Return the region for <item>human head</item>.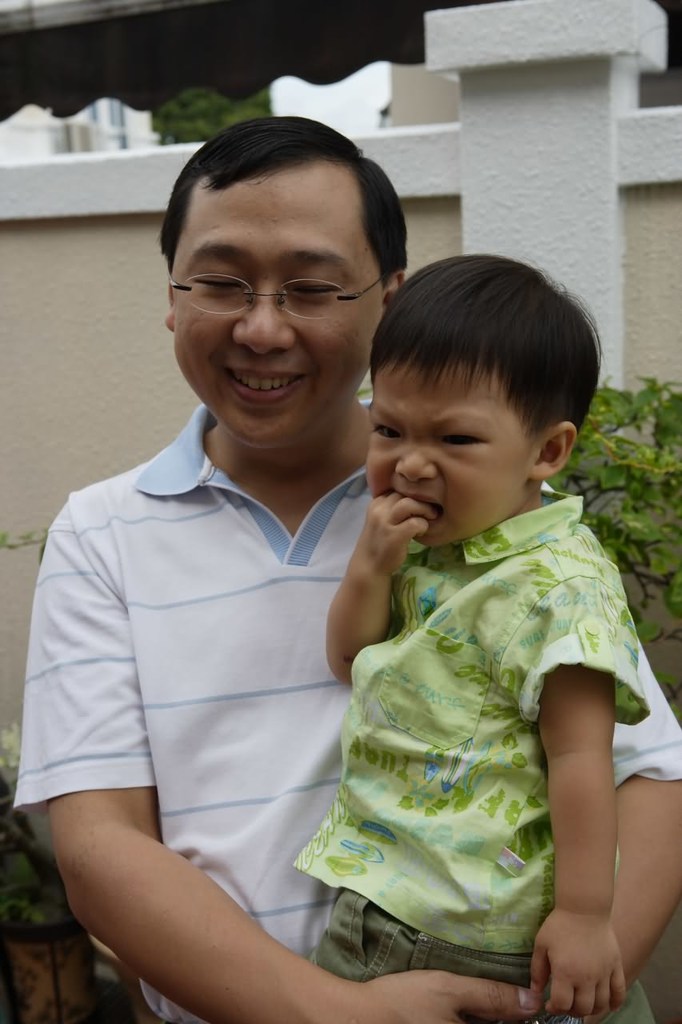
{"left": 350, "top": 256, "right": 600, "bottom": 538}.
